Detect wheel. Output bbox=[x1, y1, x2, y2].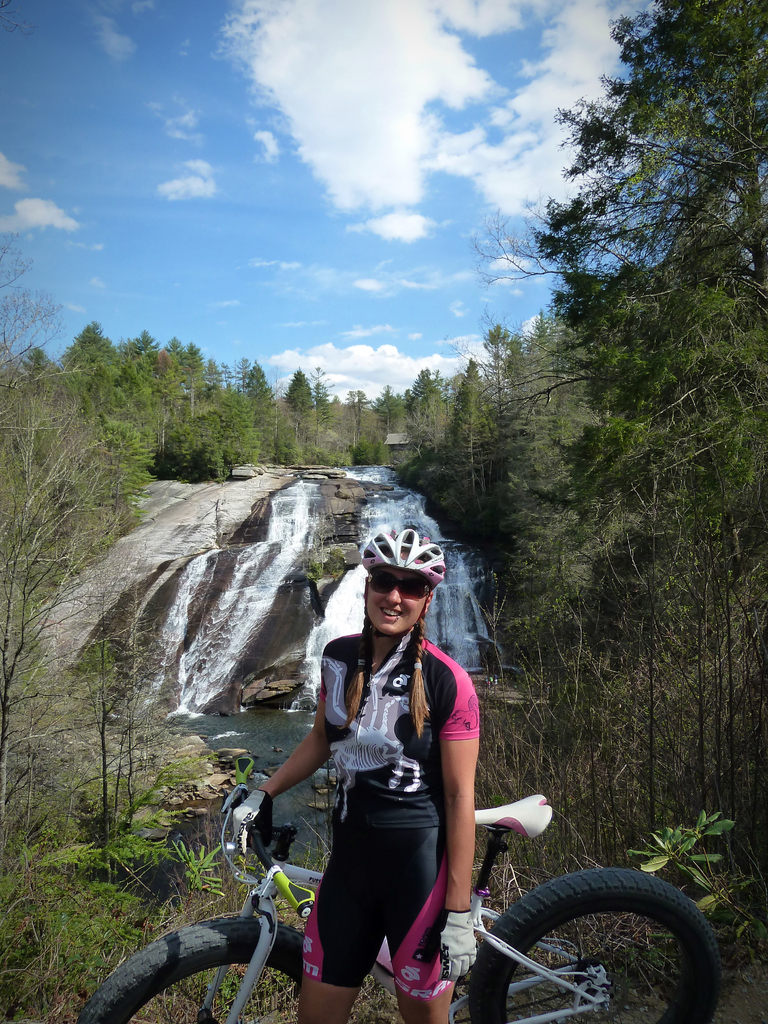
bbox=[76, 913, 305, 1023].
